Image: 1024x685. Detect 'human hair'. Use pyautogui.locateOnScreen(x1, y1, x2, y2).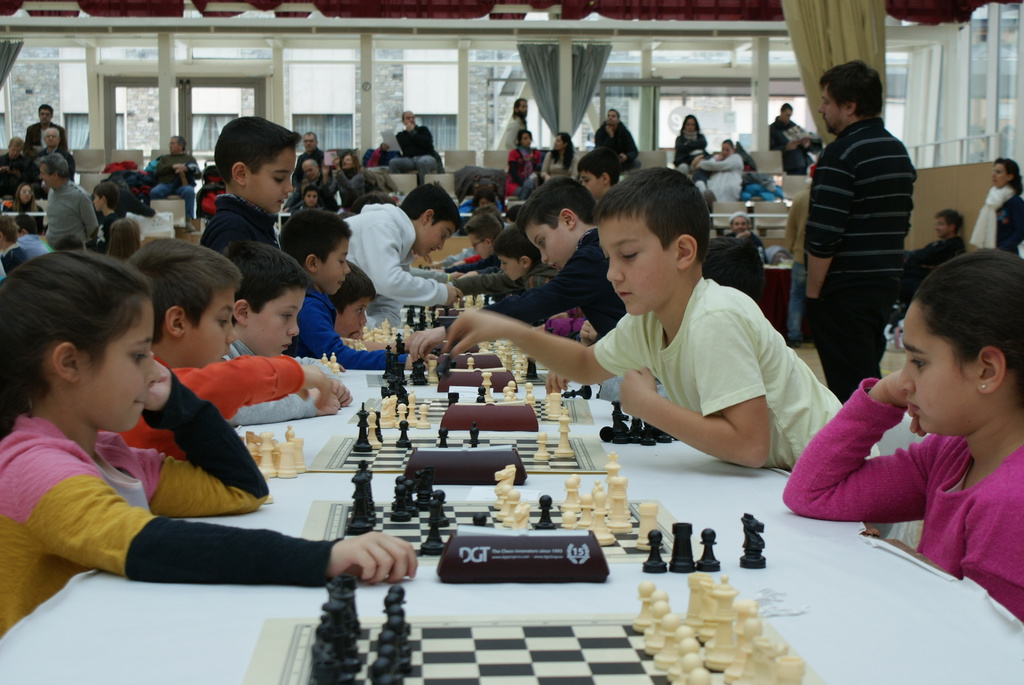
pyautogui.locateOnScreen(997, 157, 1023, 197).
